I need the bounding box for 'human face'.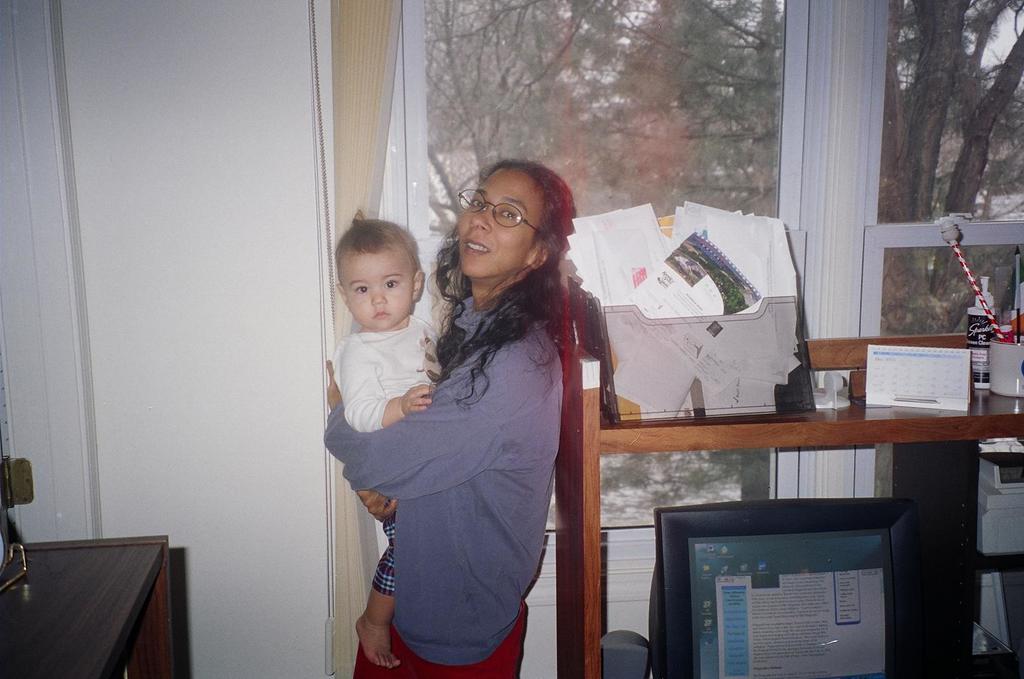
Here it is: x1=341, y1=250, x2=413, y2=327.
